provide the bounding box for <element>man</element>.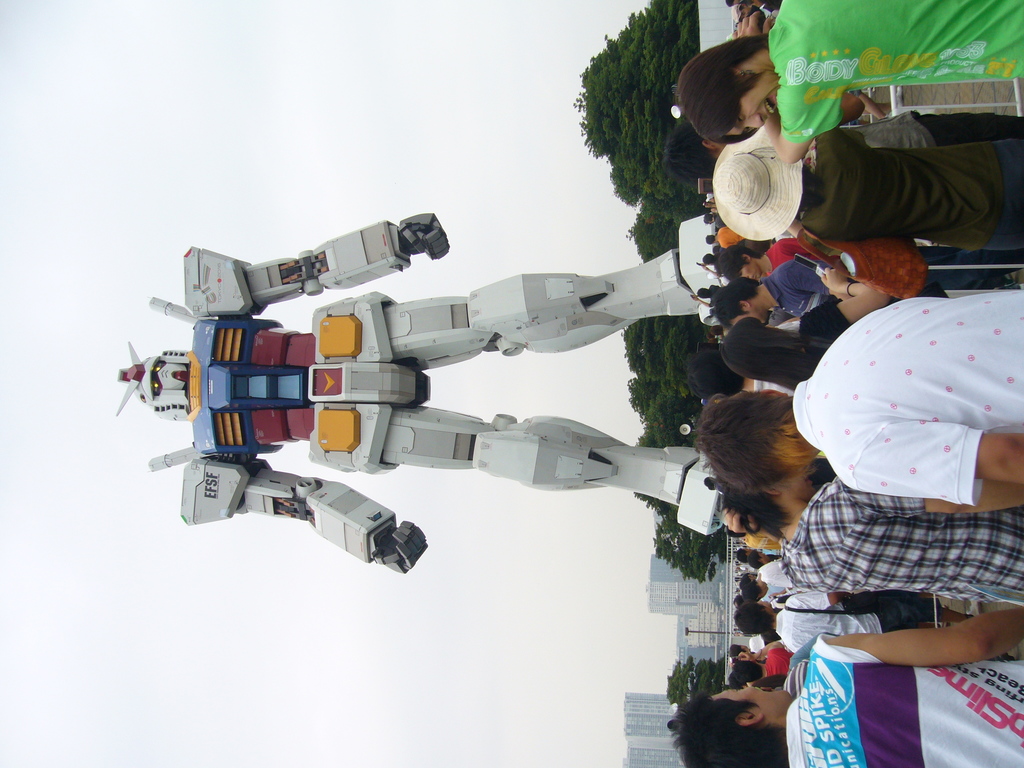
696, 294, 1023, 503.
